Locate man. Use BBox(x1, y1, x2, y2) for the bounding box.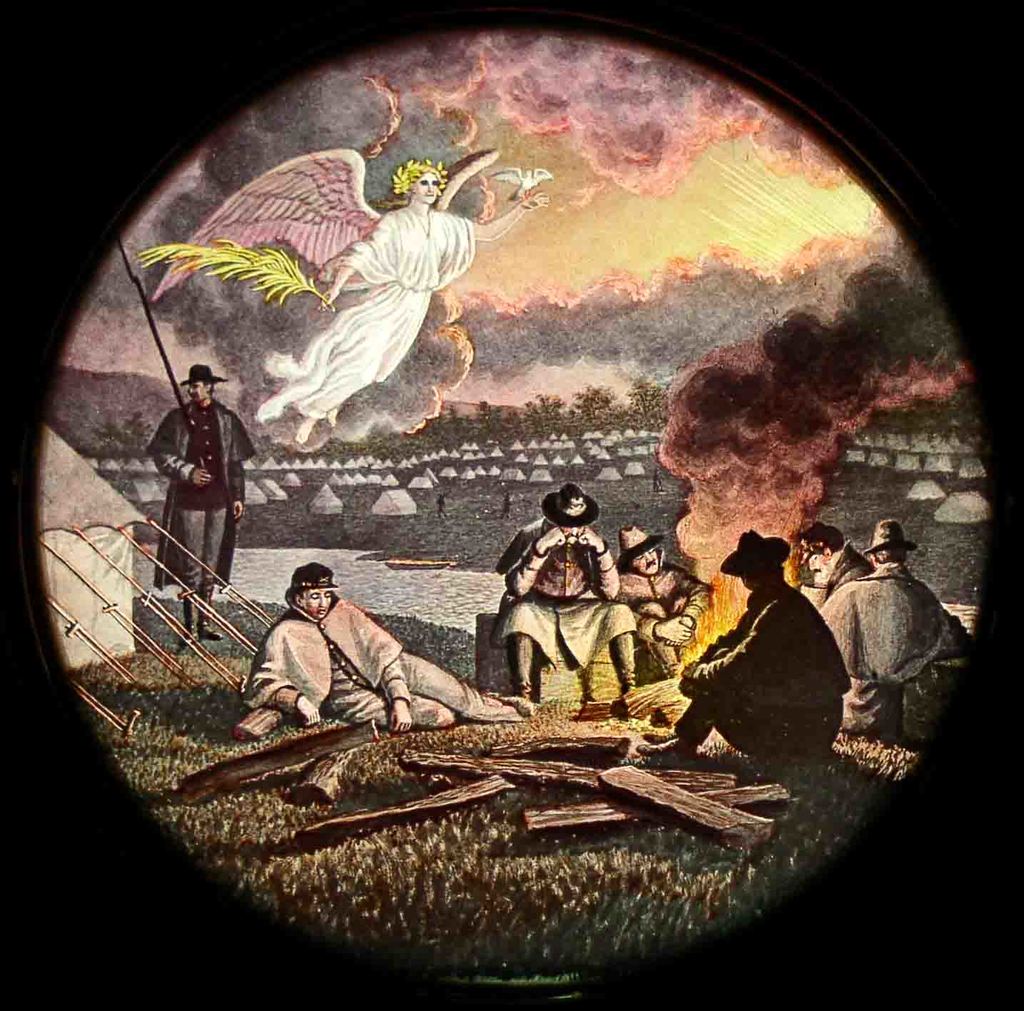
BBox(636, 519, 854, 765).
